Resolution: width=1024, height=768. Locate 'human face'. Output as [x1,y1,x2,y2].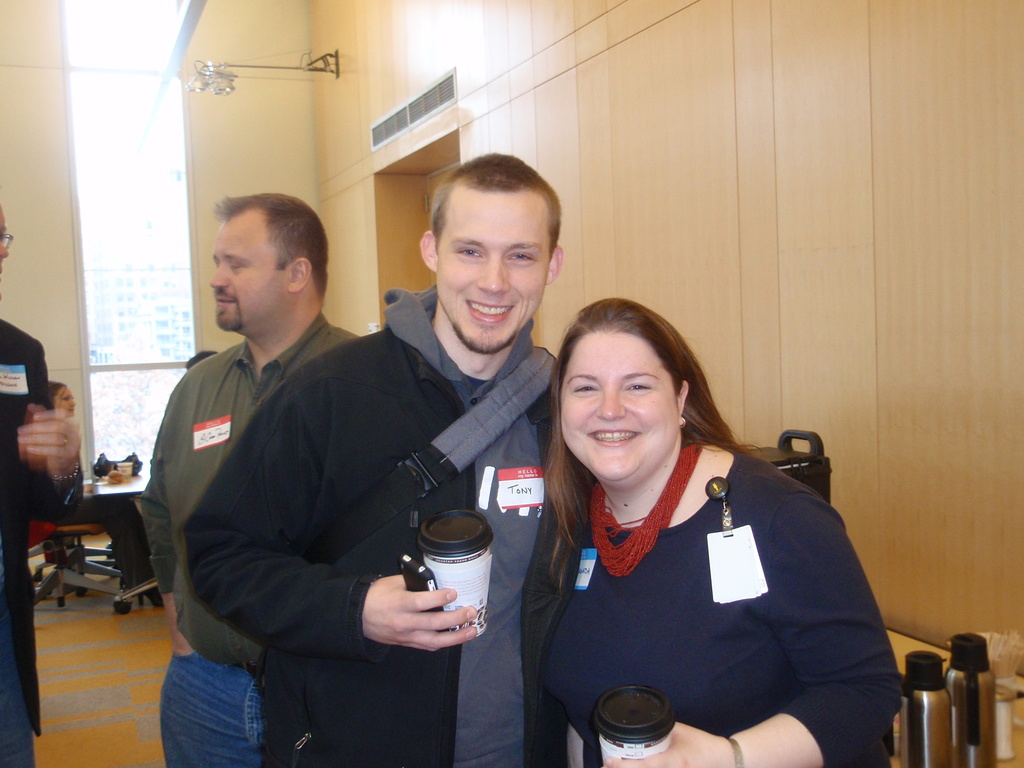
[200,208,289,335].
